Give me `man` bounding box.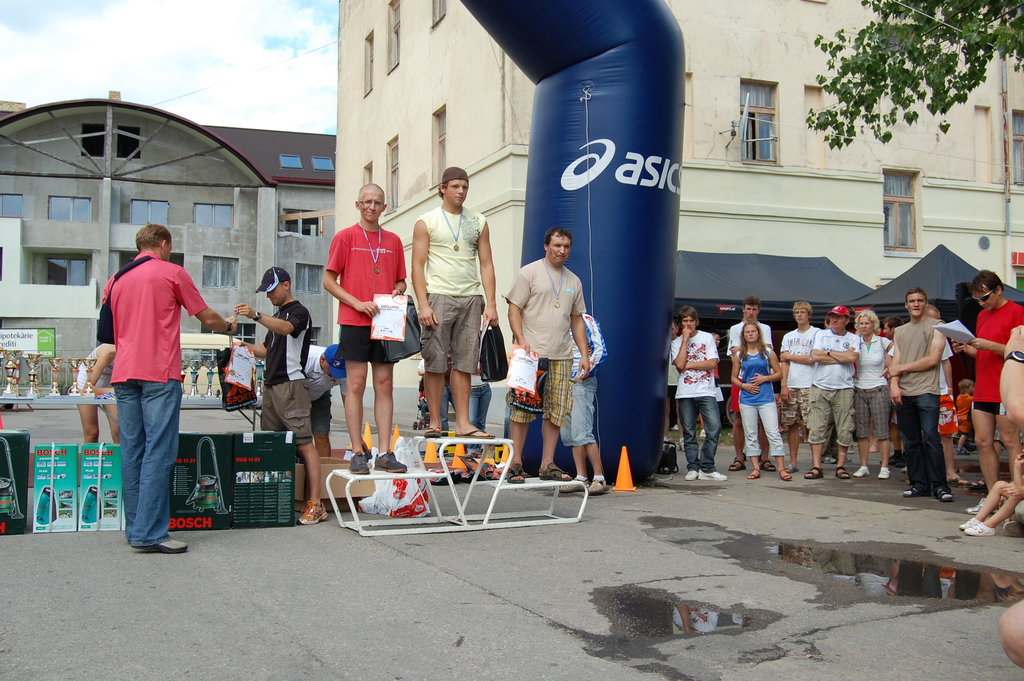
878,315,903,469.
